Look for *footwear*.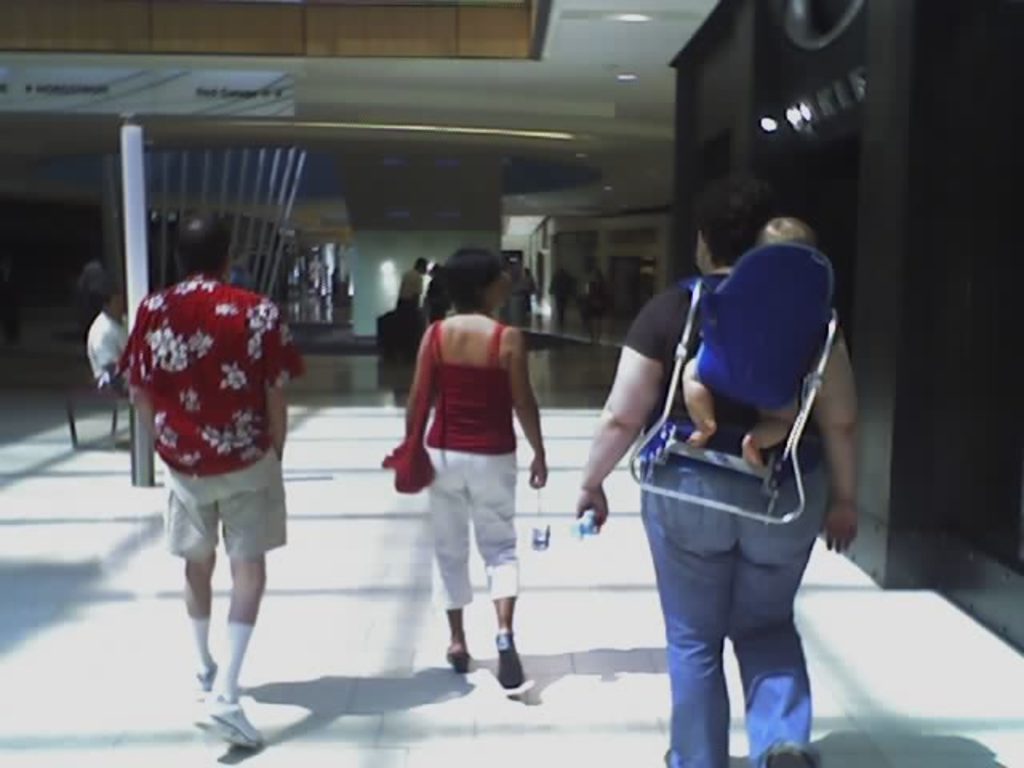
Found: bbox(435, 637, 469, 680).
